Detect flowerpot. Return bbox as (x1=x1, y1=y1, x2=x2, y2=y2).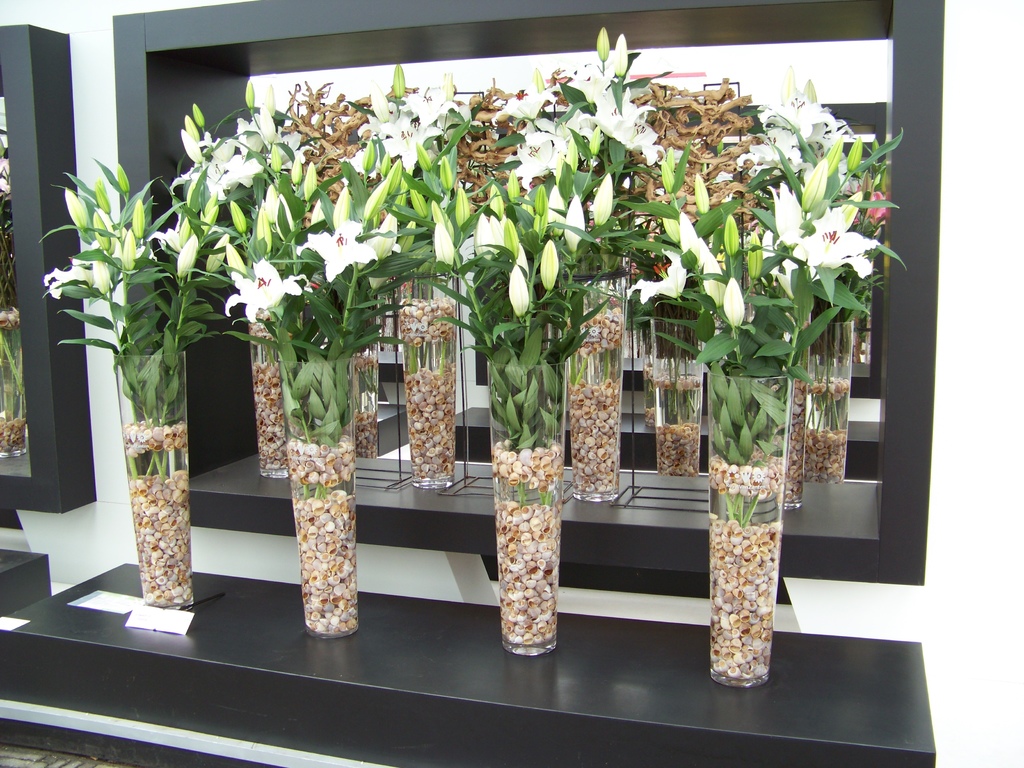
(x1=112, y1=346, x2=184, y2=607).
